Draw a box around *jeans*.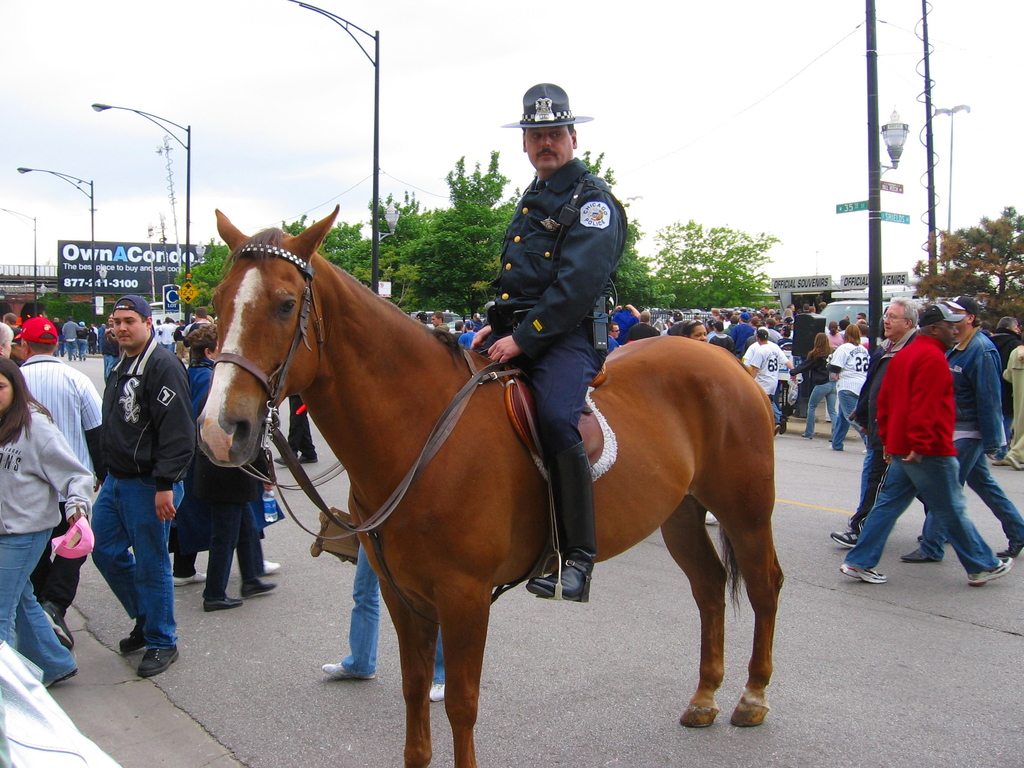
select_region(772, 399, 780, 422).
